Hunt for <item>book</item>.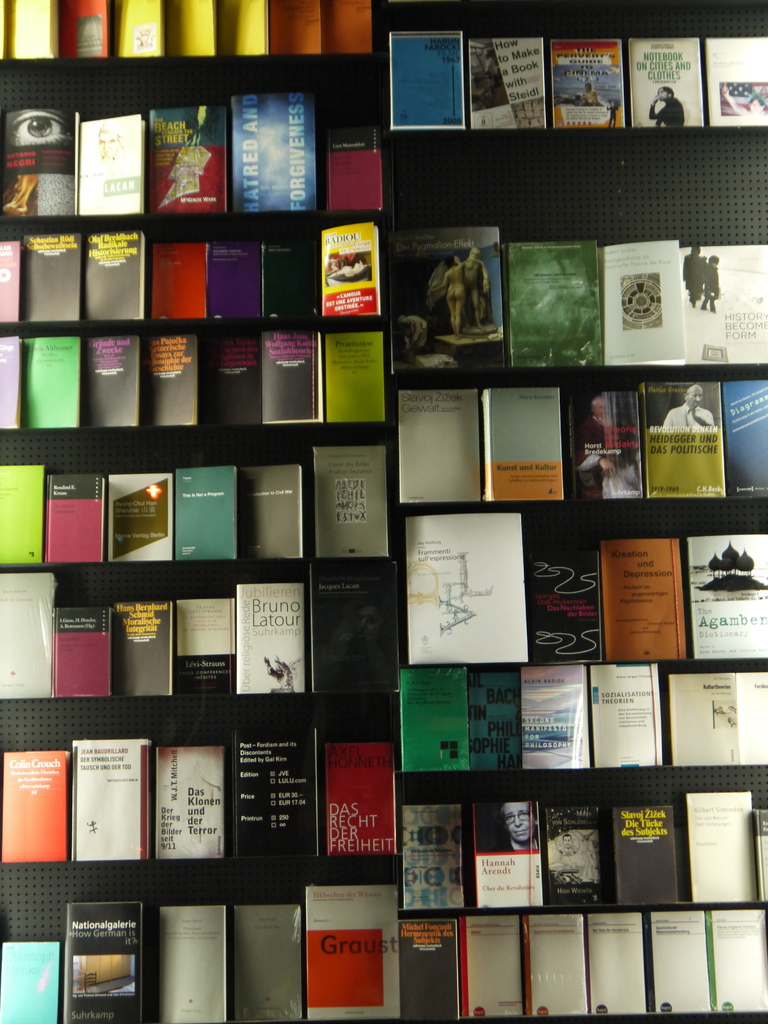
Hunted down at left=389, top=26, right=468, bottom=136.
